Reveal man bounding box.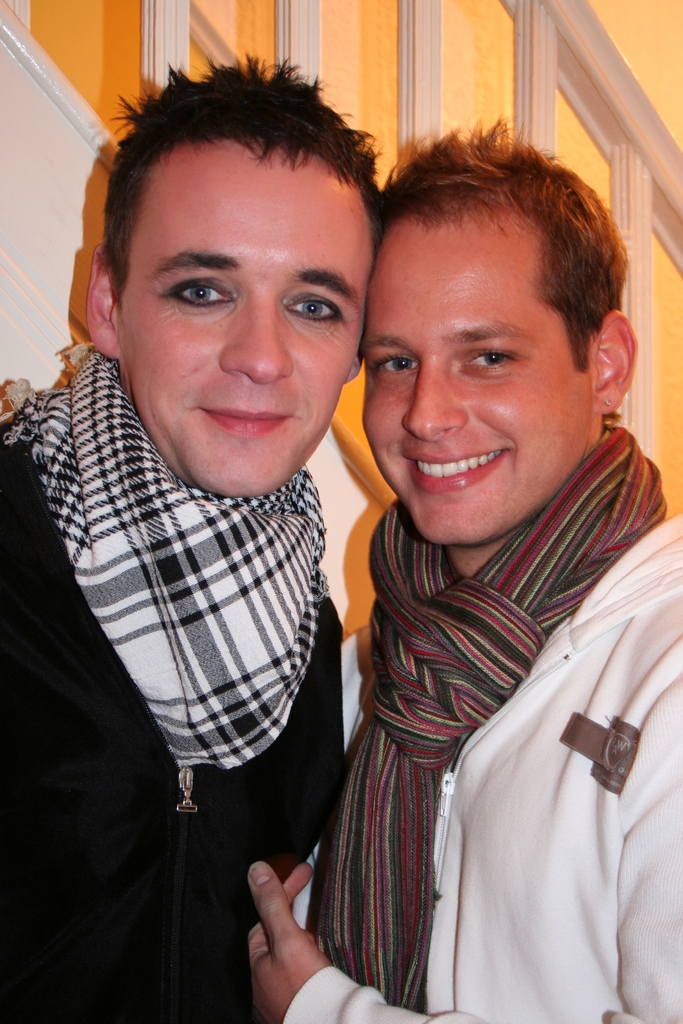
Revealed: bbox=(241, 96, 682, 979).
